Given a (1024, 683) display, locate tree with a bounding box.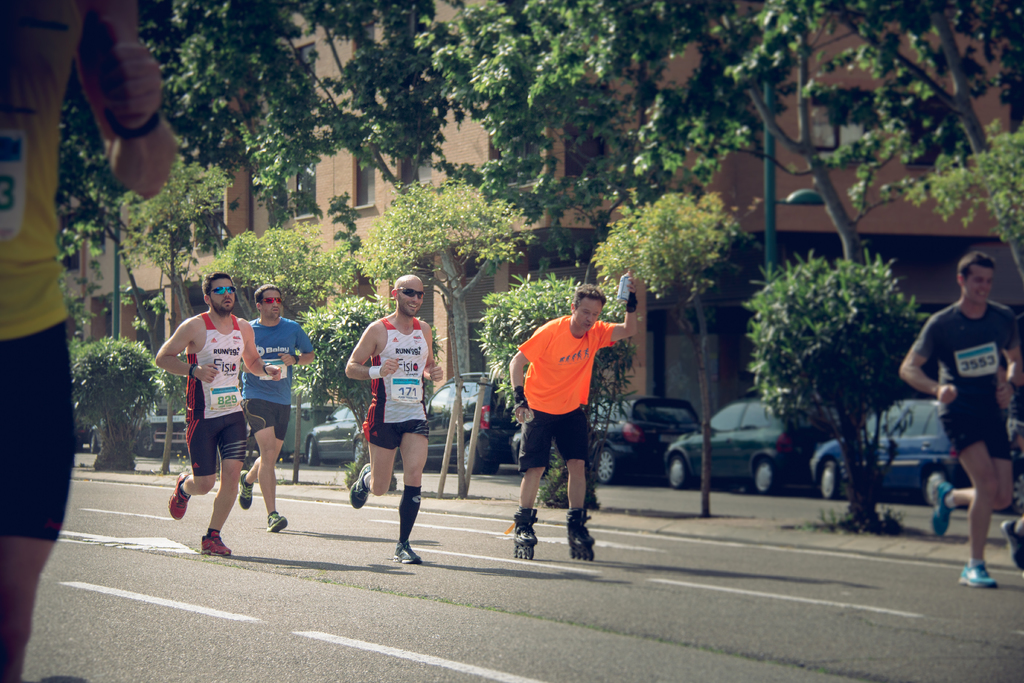
Located: 461/0/708/509.
